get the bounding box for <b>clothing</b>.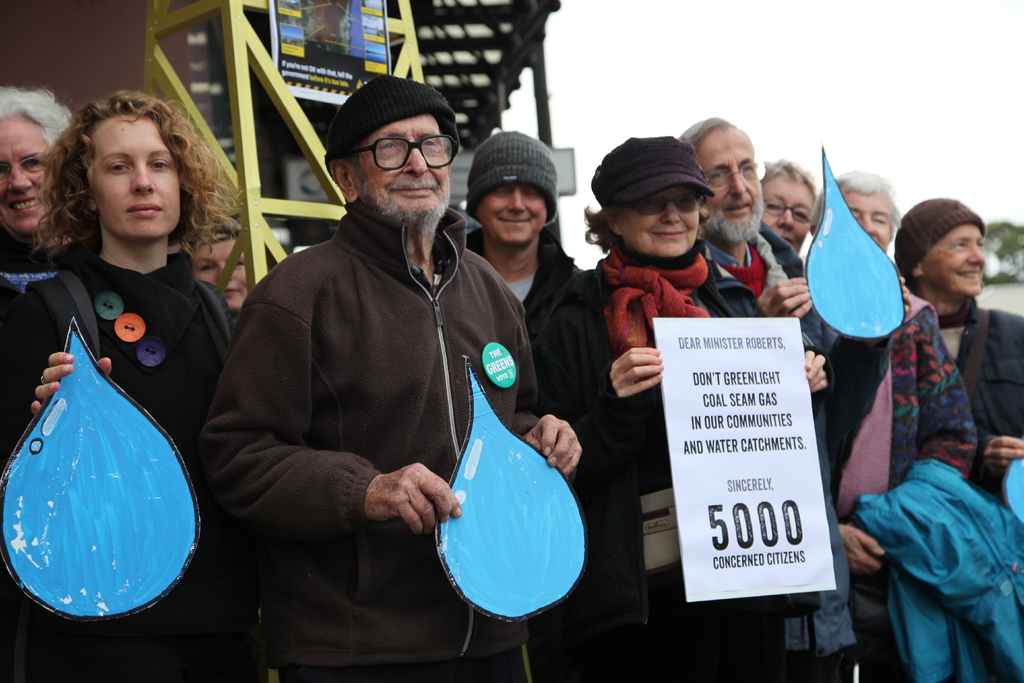
select_region(0, 245, 235, 682).
